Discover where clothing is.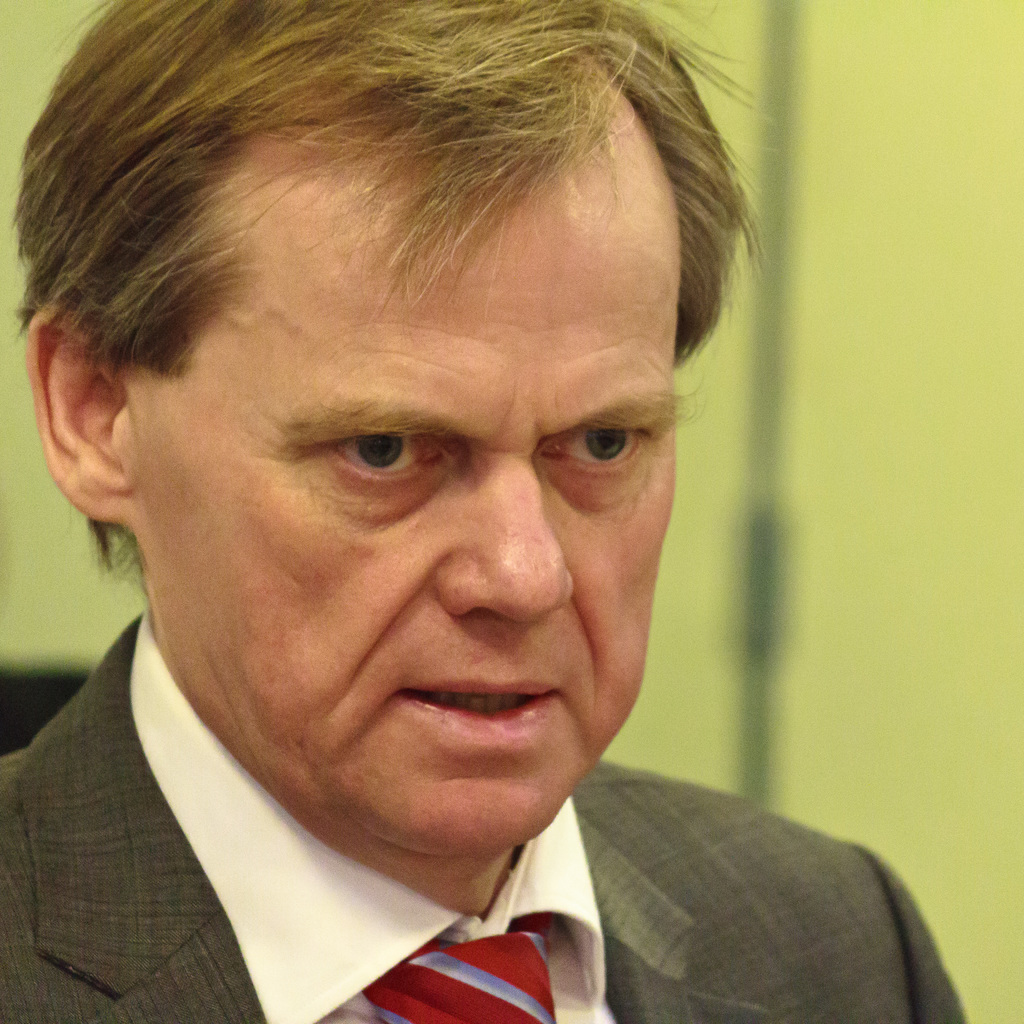
Discovered at region(0, 714, 979, 1023).
